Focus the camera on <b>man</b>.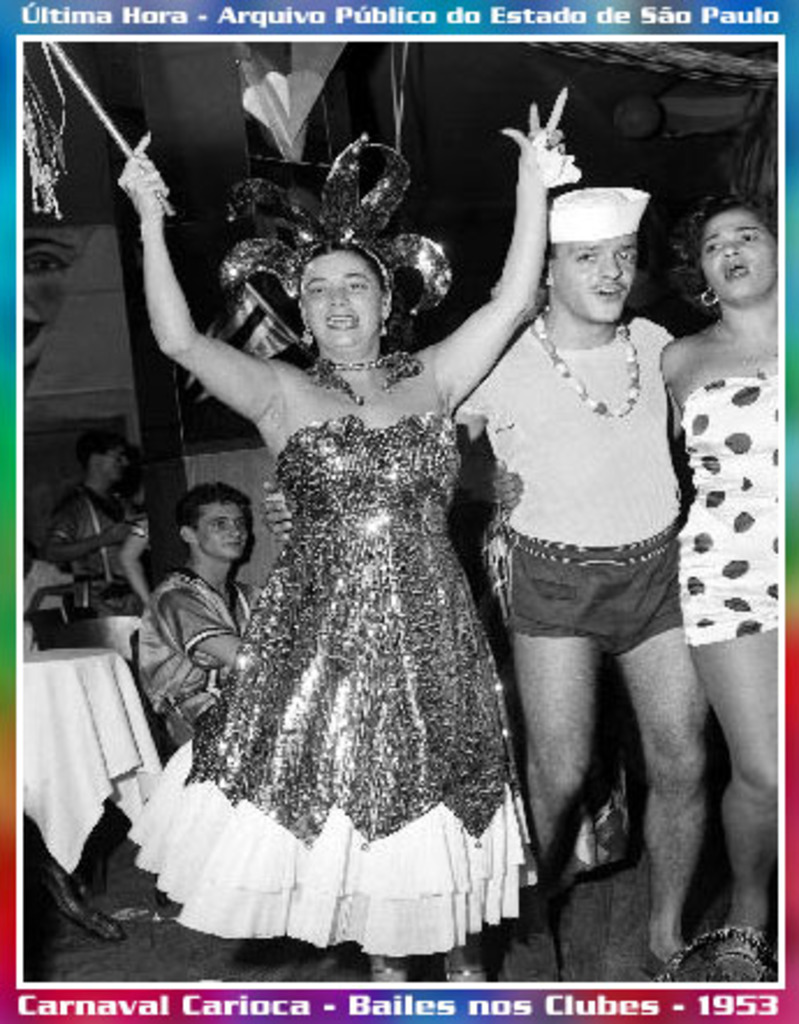
Focus region: region(42, 429, 141, 616).
